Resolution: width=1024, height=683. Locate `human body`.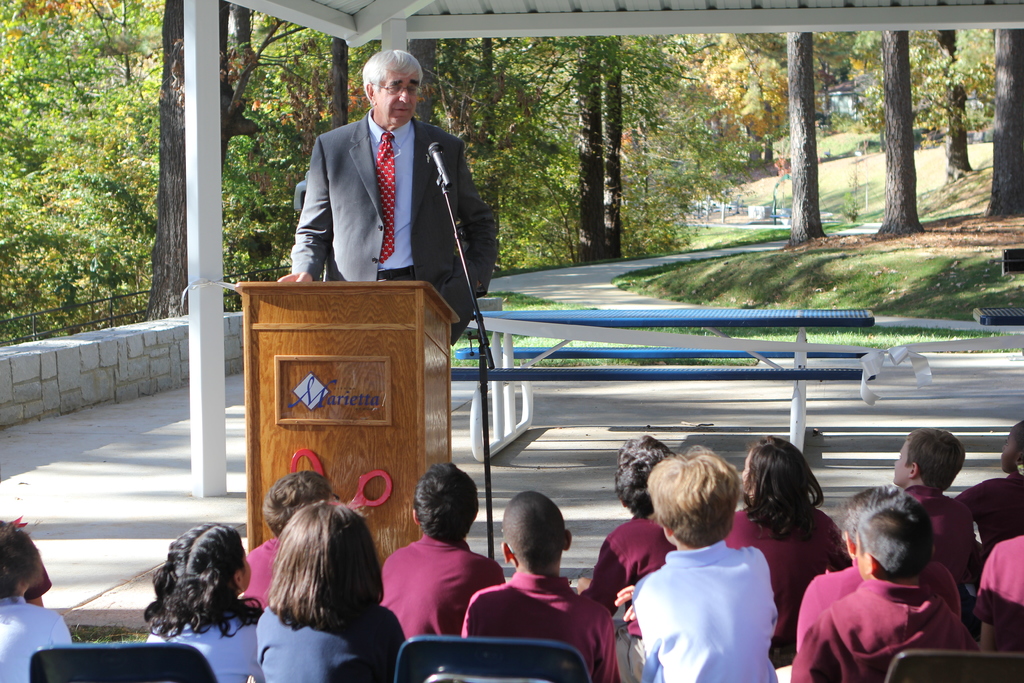
region(883, 424, 990, 599).
